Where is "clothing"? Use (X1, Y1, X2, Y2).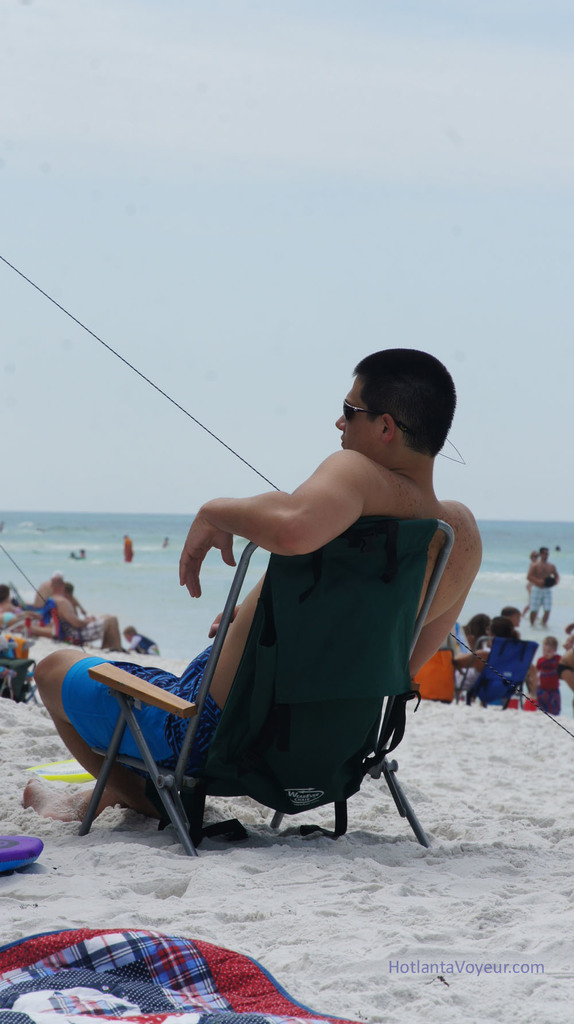
(60, 646, 223, 776).
